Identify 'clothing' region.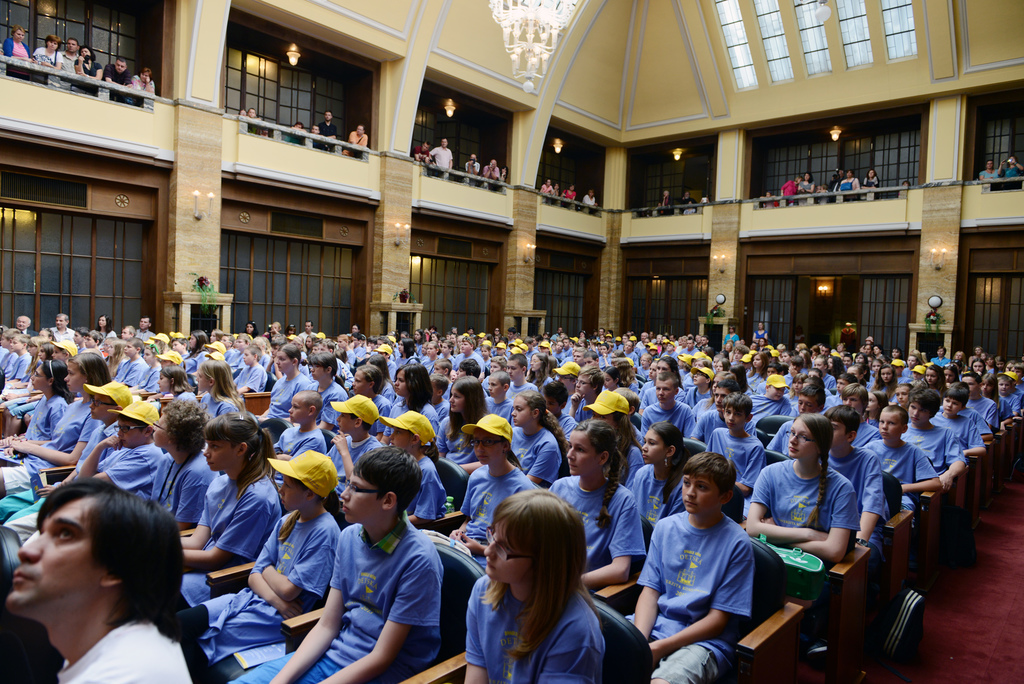
Region: 777 181 791 204.
